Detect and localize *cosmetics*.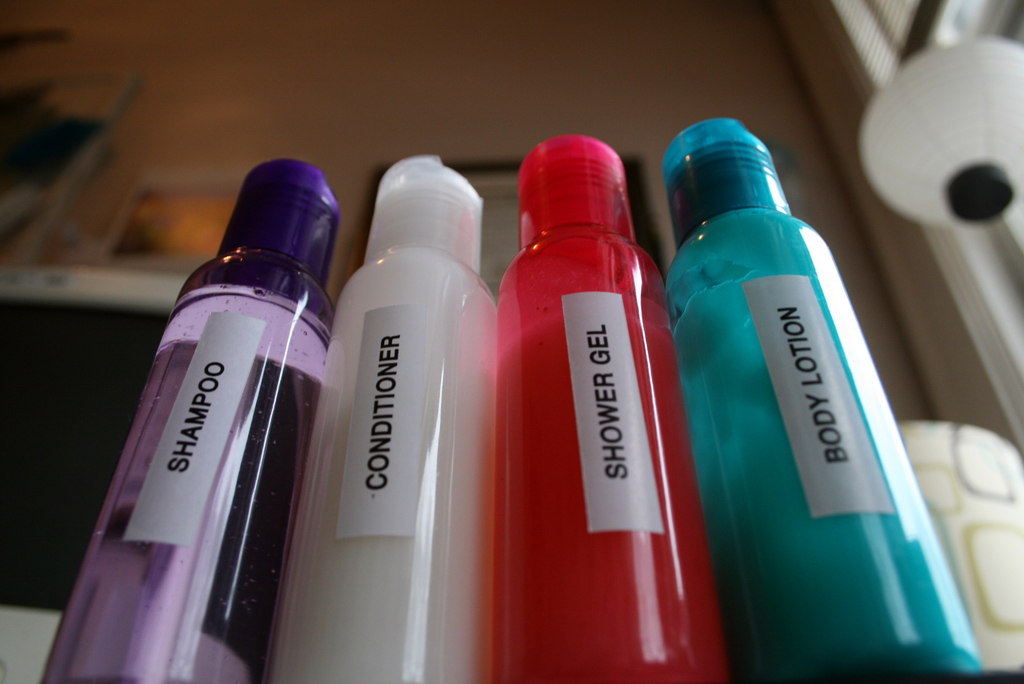
Localized at bbox=[659, 119, 979, 683].
